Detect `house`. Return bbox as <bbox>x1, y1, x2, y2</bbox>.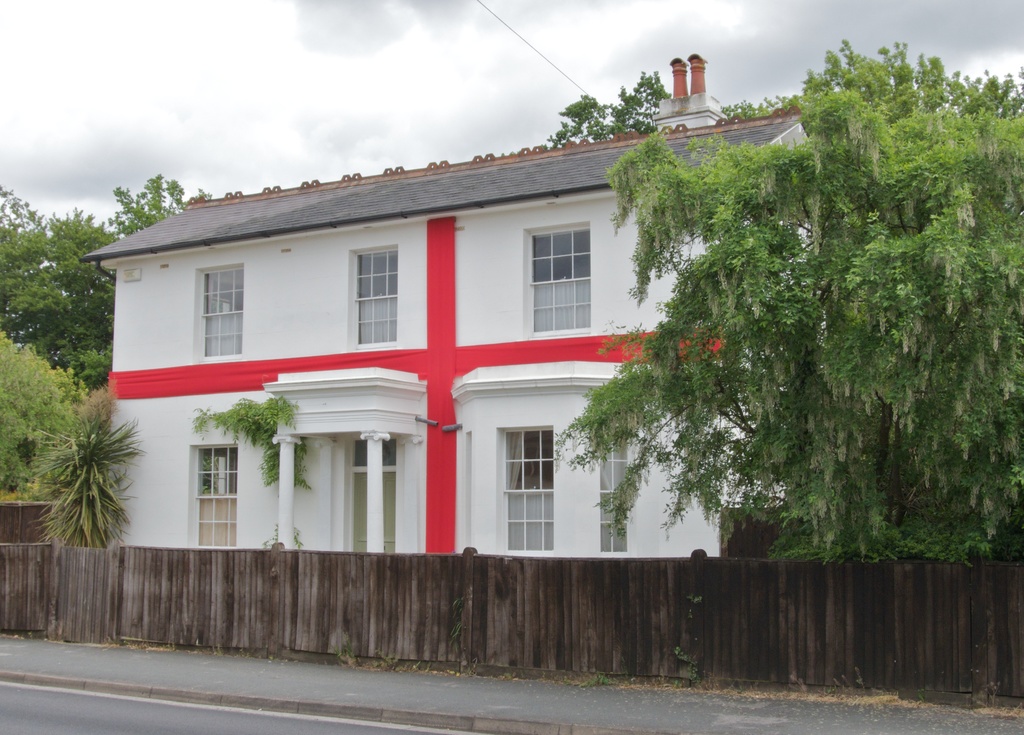
<bbox>83, 55, 821, 558</bbox>.
